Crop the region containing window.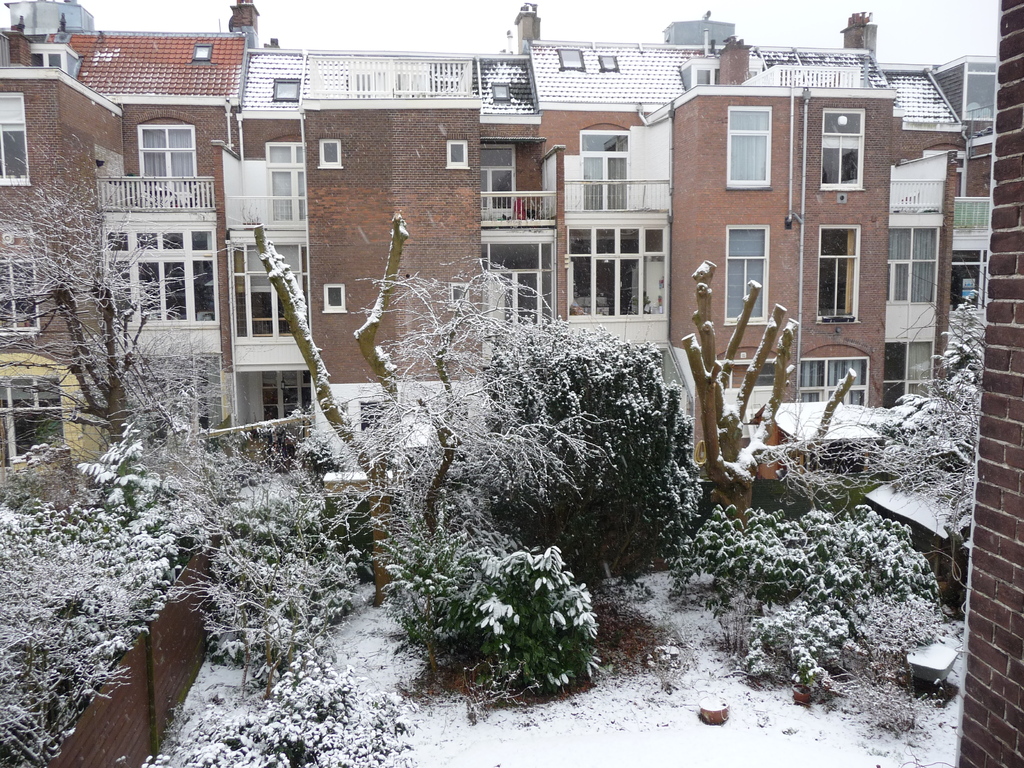
Crop region: 884/227/936/308.
